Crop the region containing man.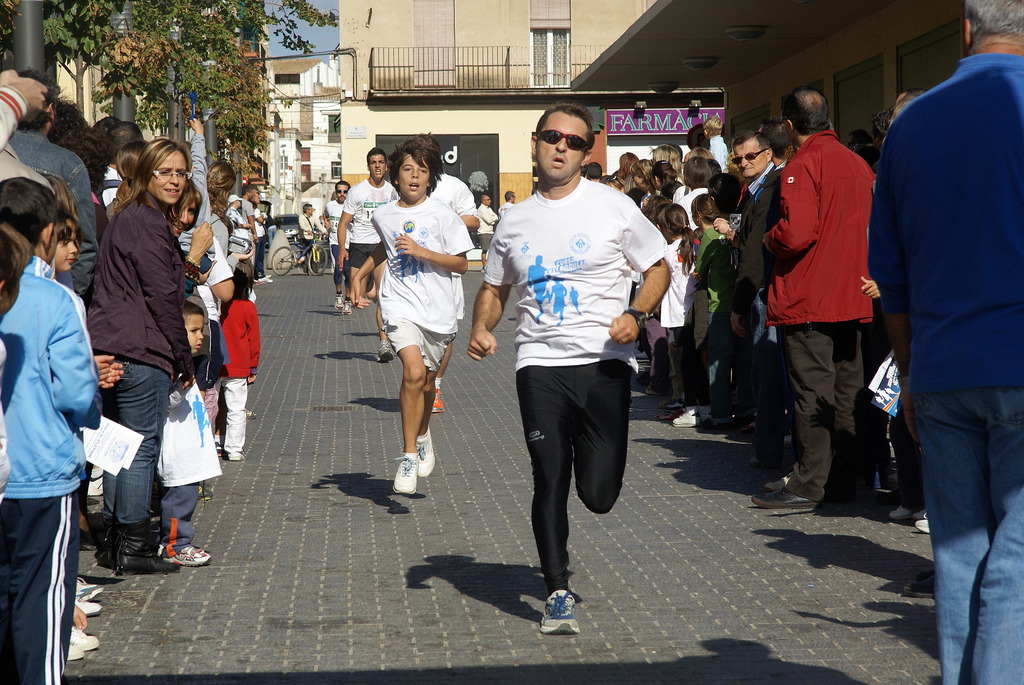
Crop region: x1=567 y1=283 x2=585 y2=317.
